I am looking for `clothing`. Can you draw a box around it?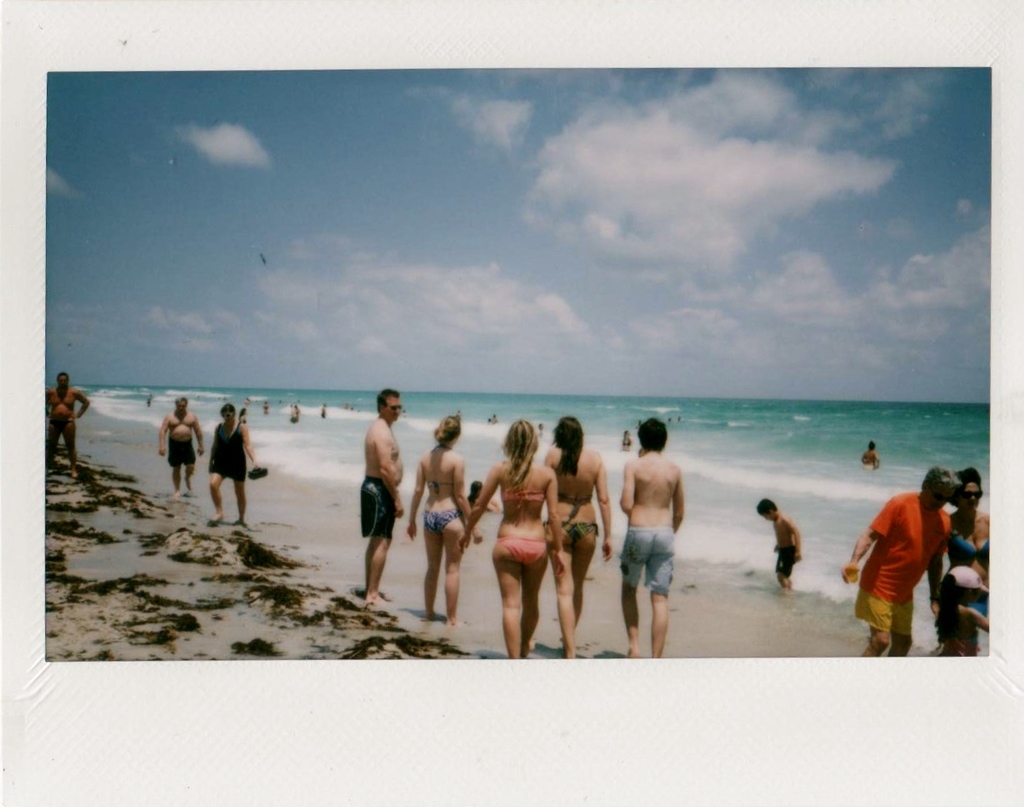
Sure, the bounding box is crop(495, 529, 556, 563).
